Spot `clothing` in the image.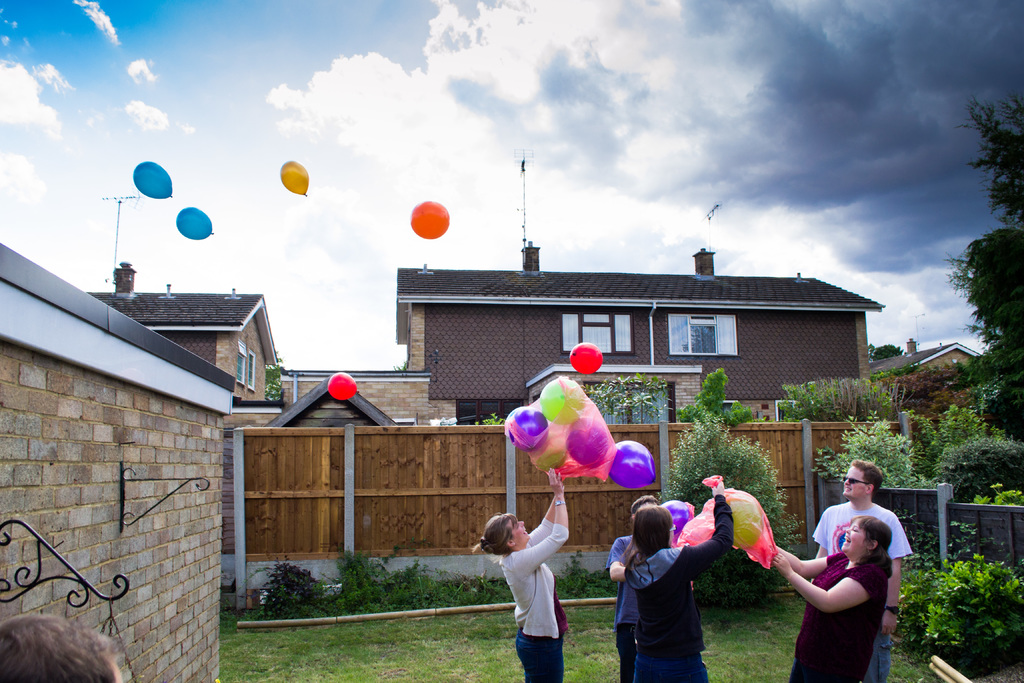
`clothing` found at 613, 538, 638, 682.
